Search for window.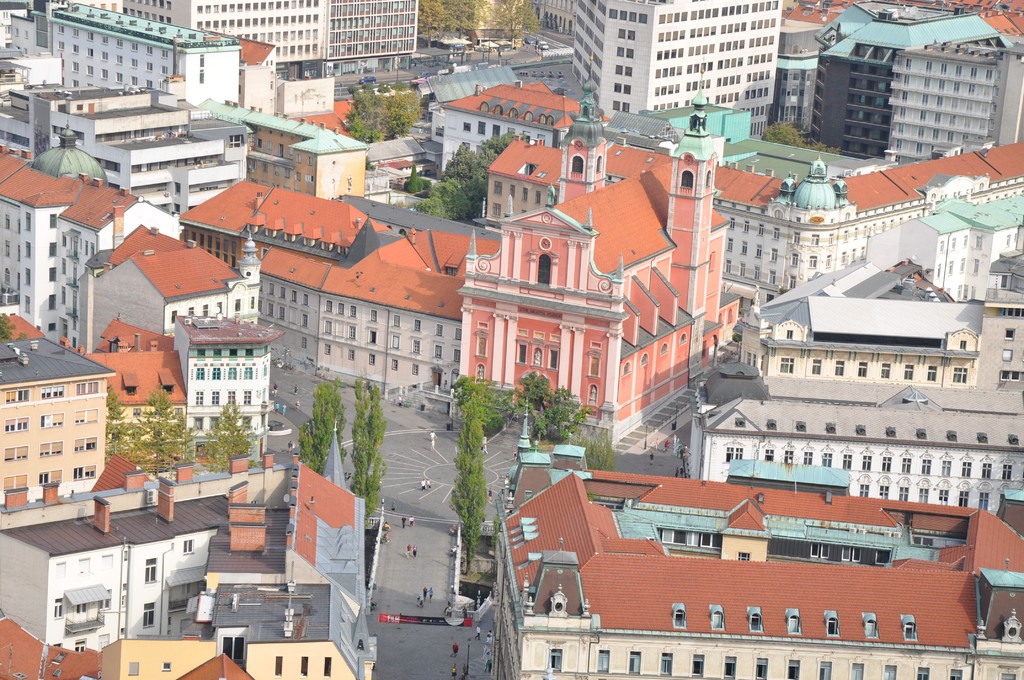
Found at box=[545, 645, 561, 674].
